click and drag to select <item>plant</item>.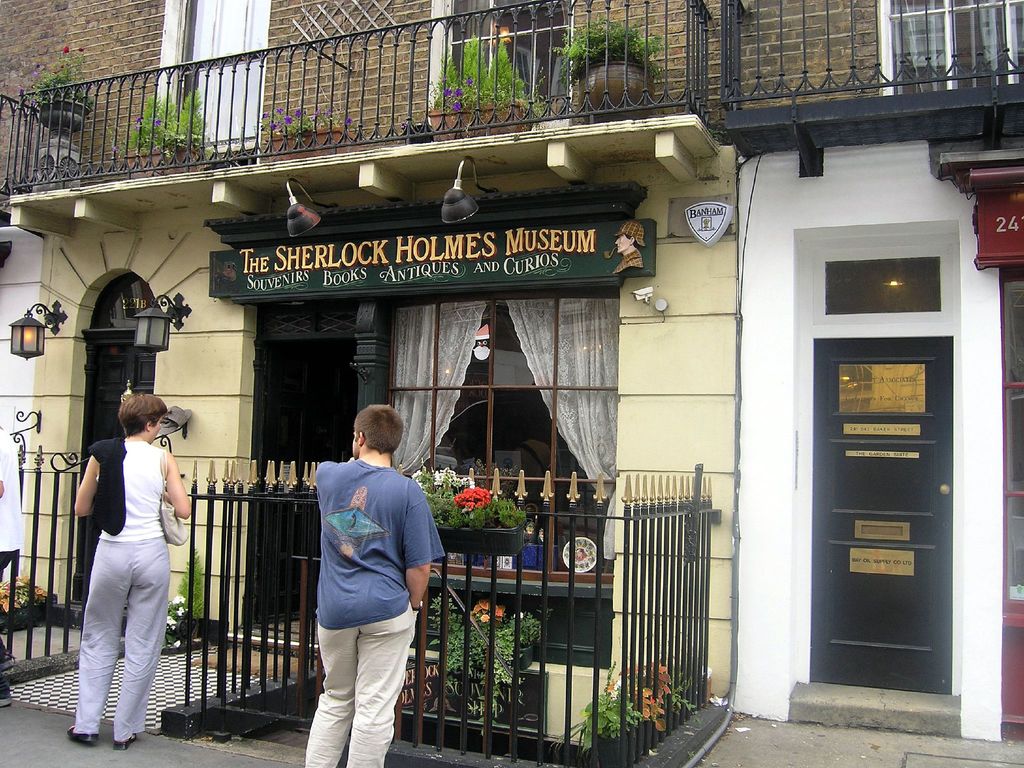
Selection: [413,458,527,528].
